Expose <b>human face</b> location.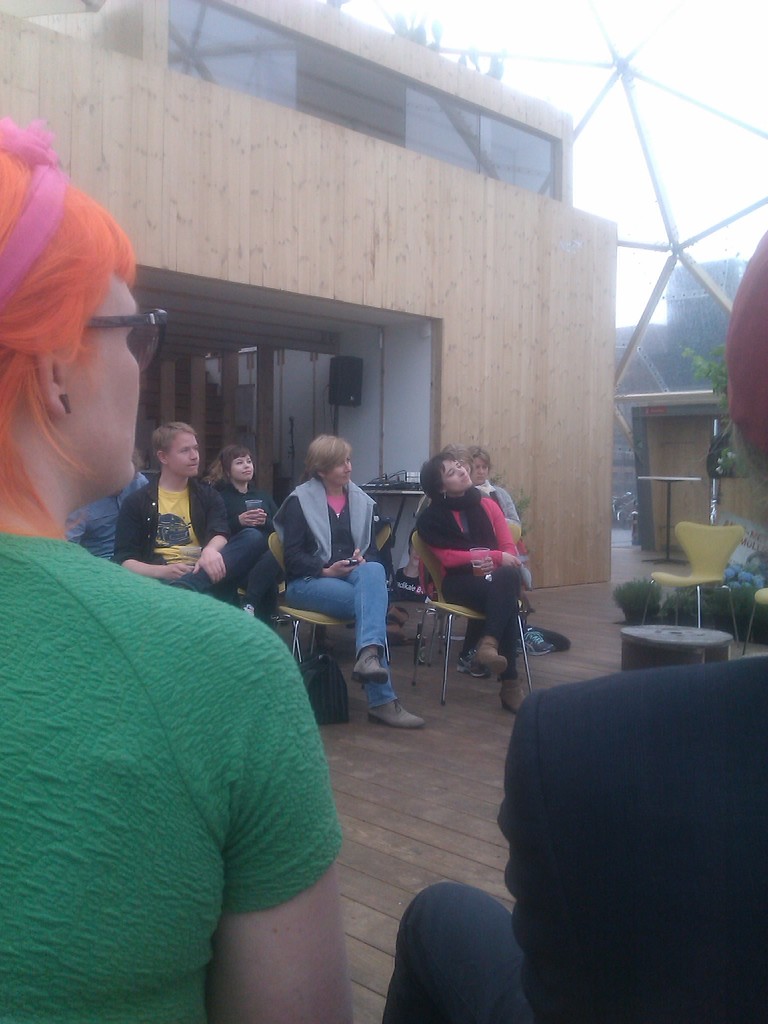
Exposed at detection(171, 433, 197, 467).
